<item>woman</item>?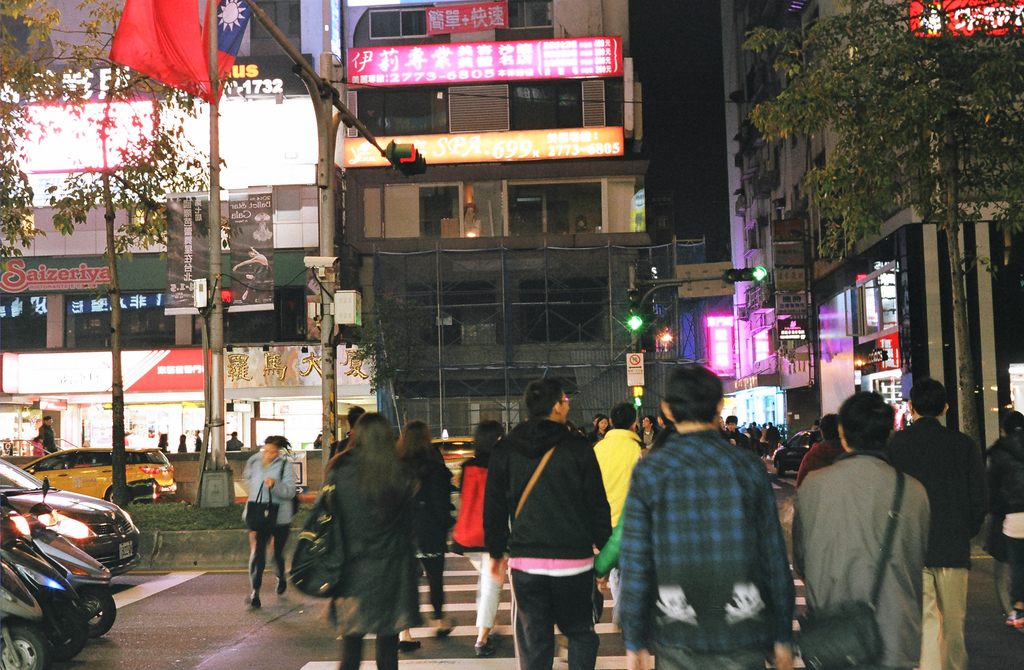
[x1=296, y1=412, x2=439, y2=660]
